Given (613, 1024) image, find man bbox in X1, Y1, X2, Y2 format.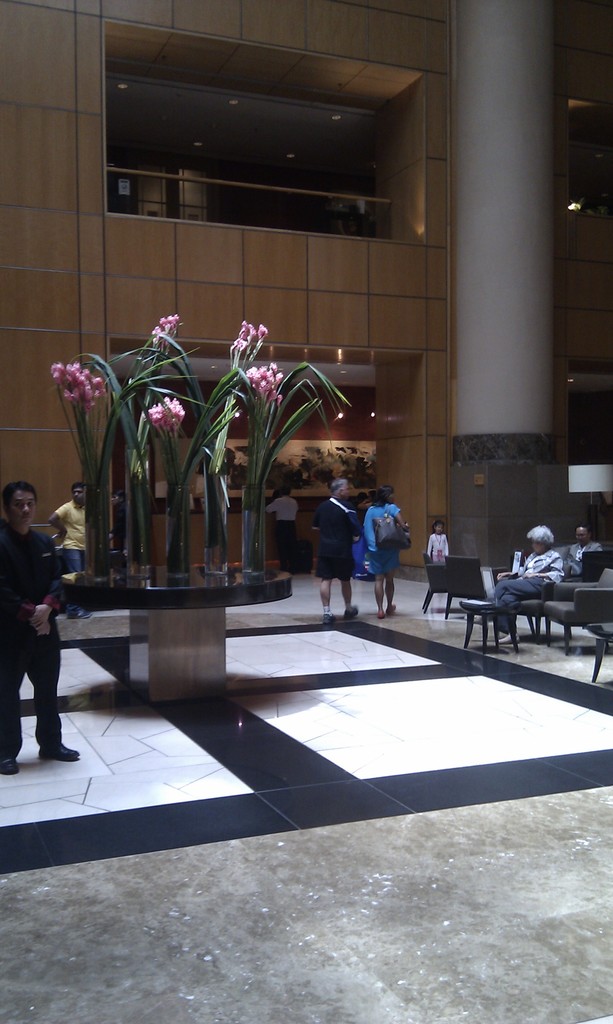
0, 481, 83, 776.
